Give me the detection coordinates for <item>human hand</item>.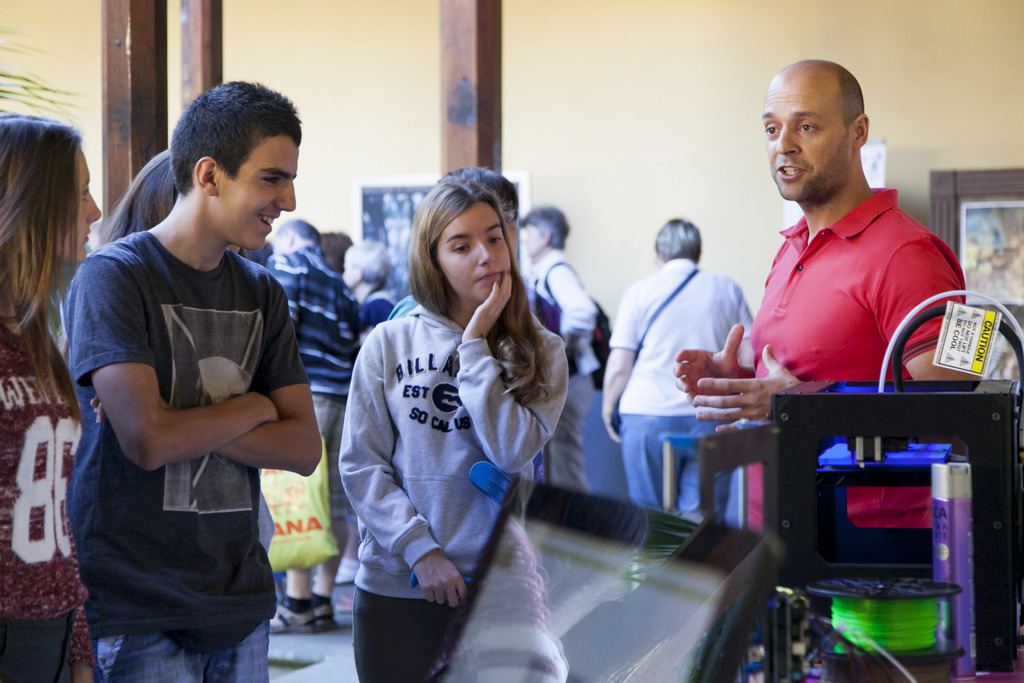
(671,322,742,410).
